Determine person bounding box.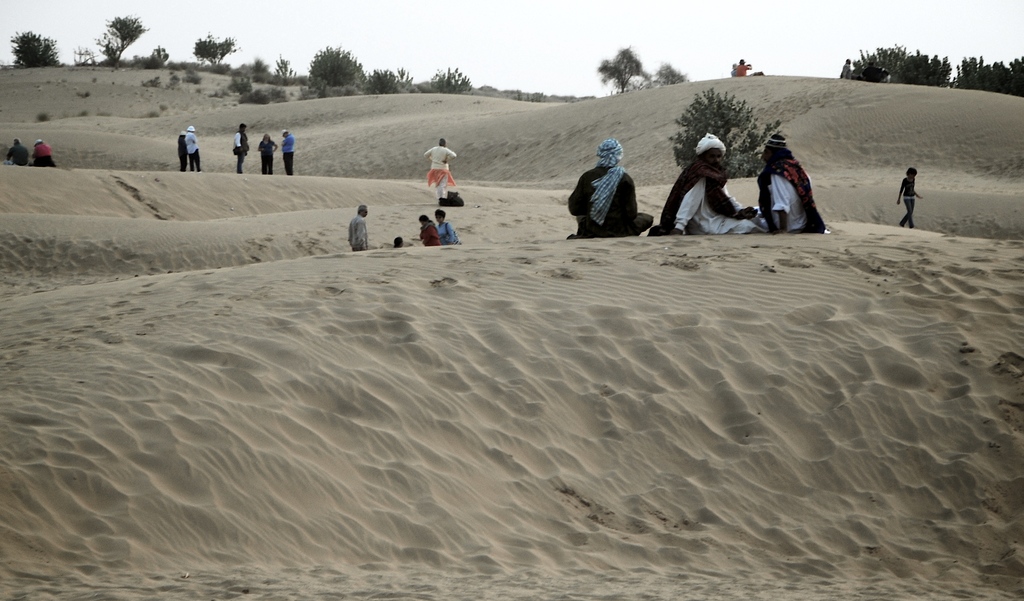
Determined: {"left": 229, "top": 124, "right": 253, "bottom": 178}.
